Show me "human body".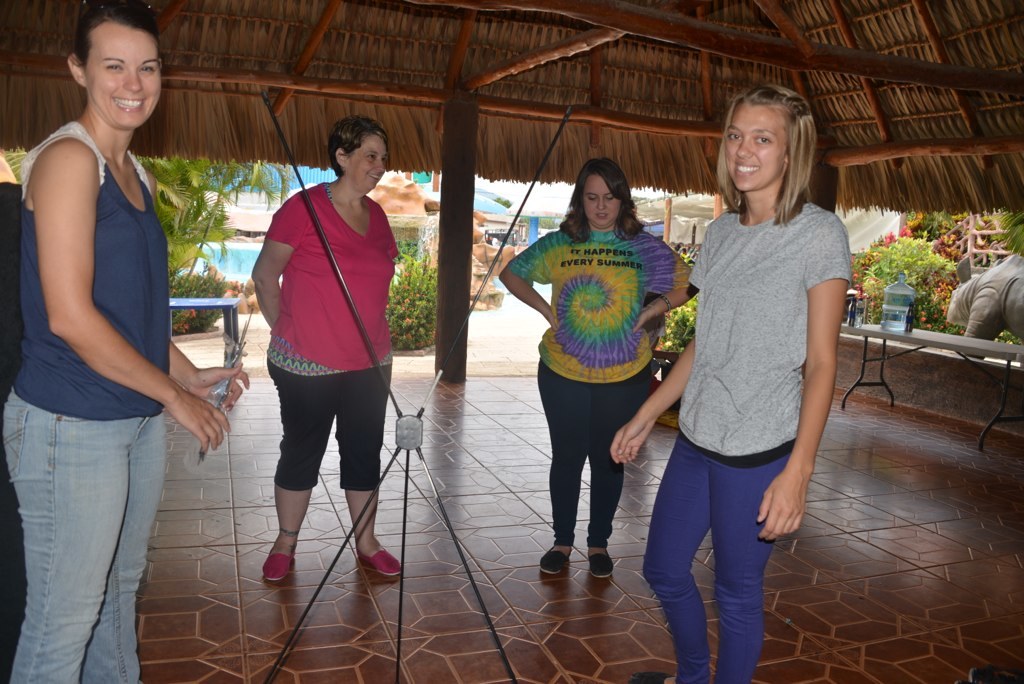
"human body" is here: rect(0, 0, 247, 683).
